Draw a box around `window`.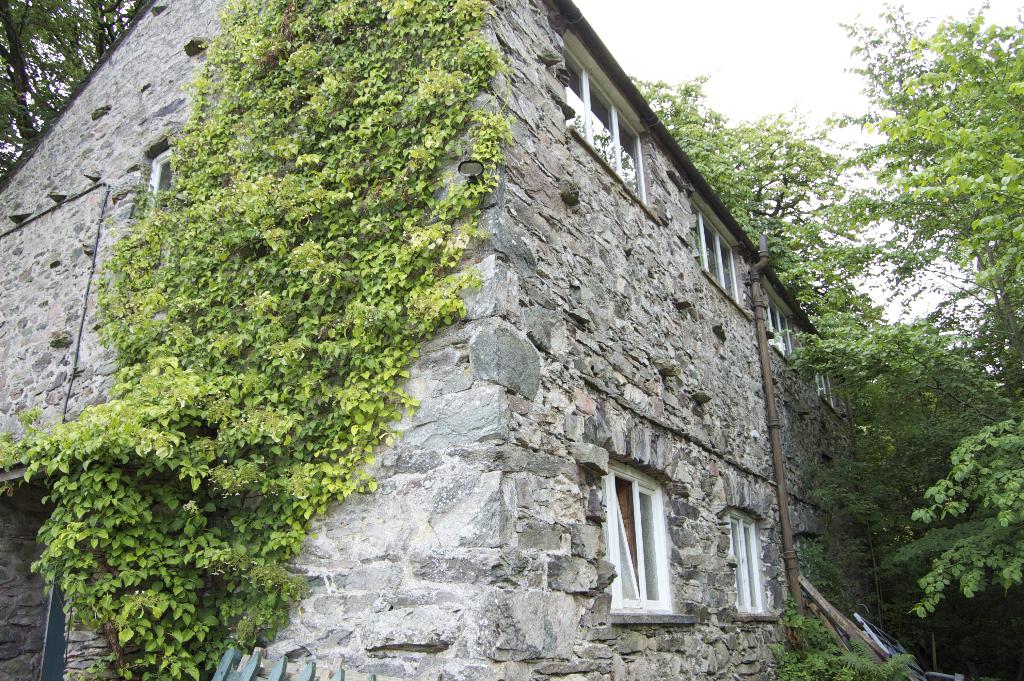
box=[851, 609, 910, 657].
